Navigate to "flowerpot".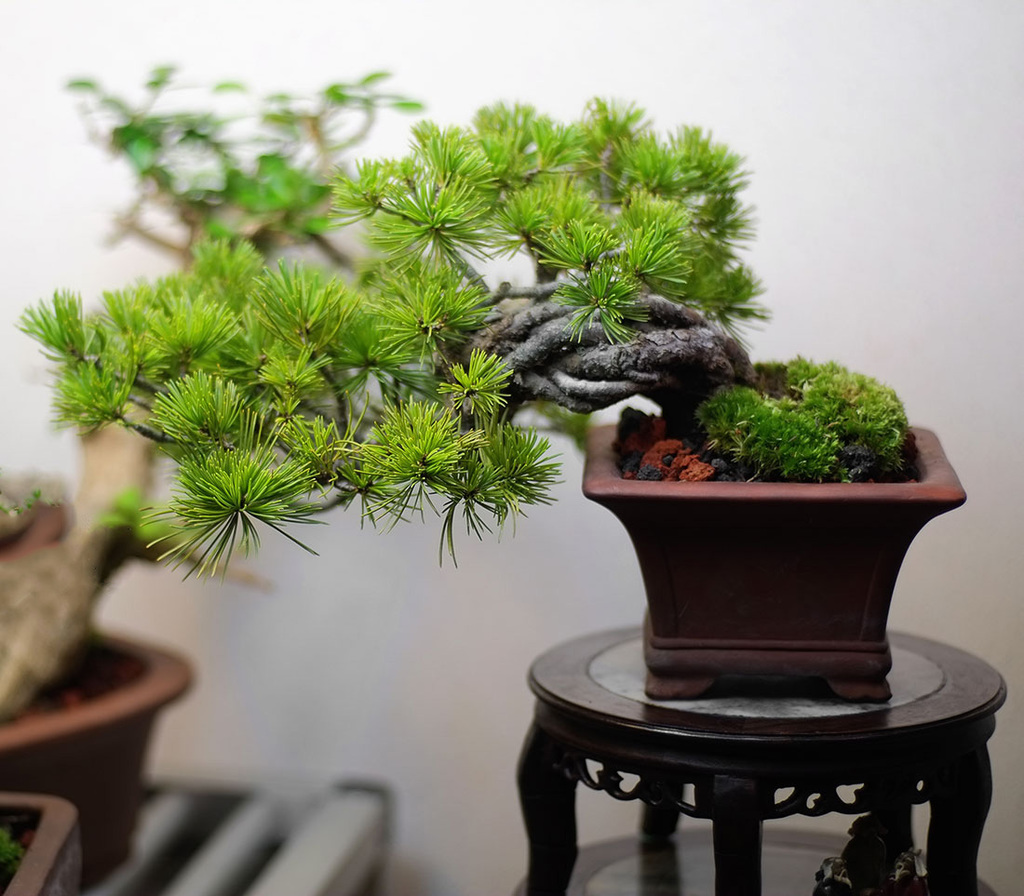
Navigation target: (x1=0, y1=785, x2=81, y2=895).
